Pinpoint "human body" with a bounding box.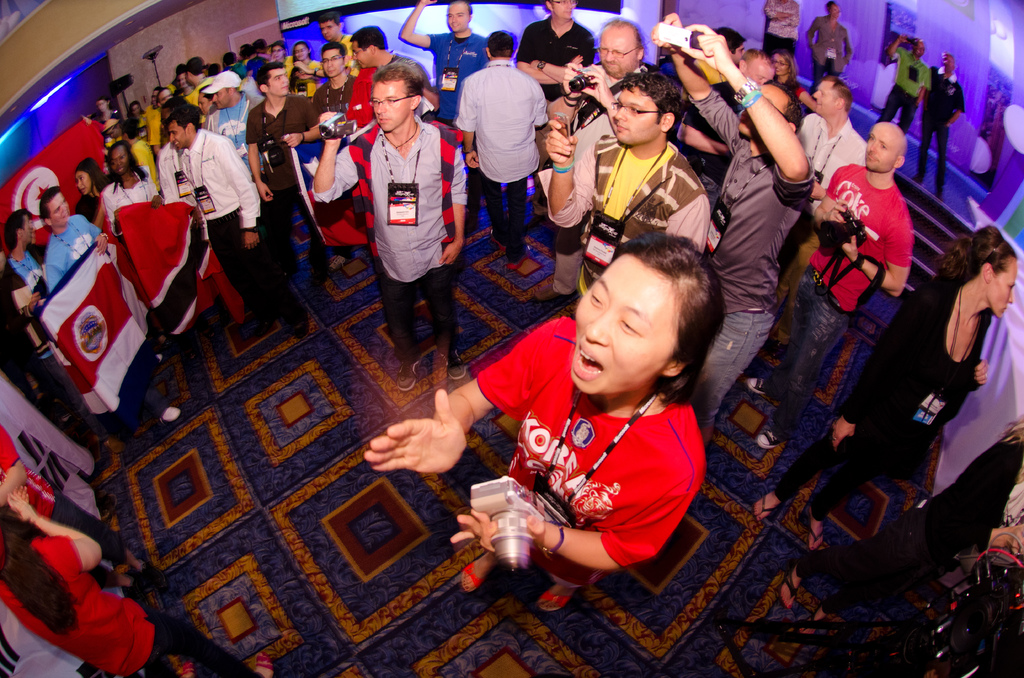
pyautogui.locateOnScreen(511, 0, 600, 103).
